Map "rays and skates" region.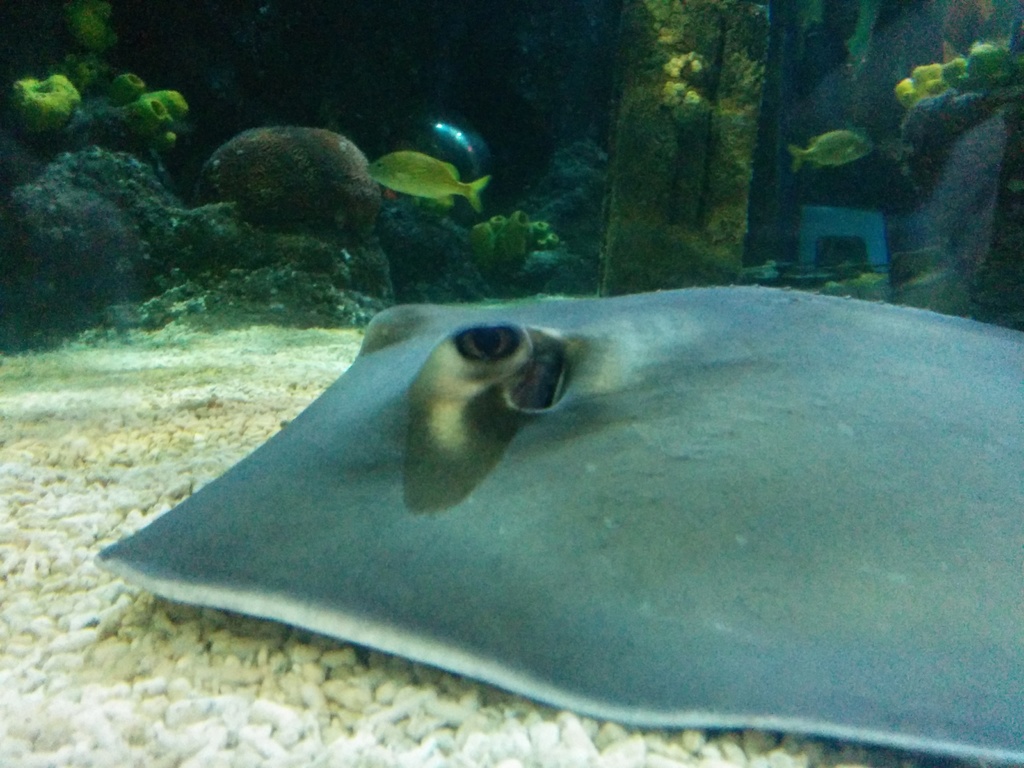
Mapped to left=90, top=282, right=1023, bottom=767.
